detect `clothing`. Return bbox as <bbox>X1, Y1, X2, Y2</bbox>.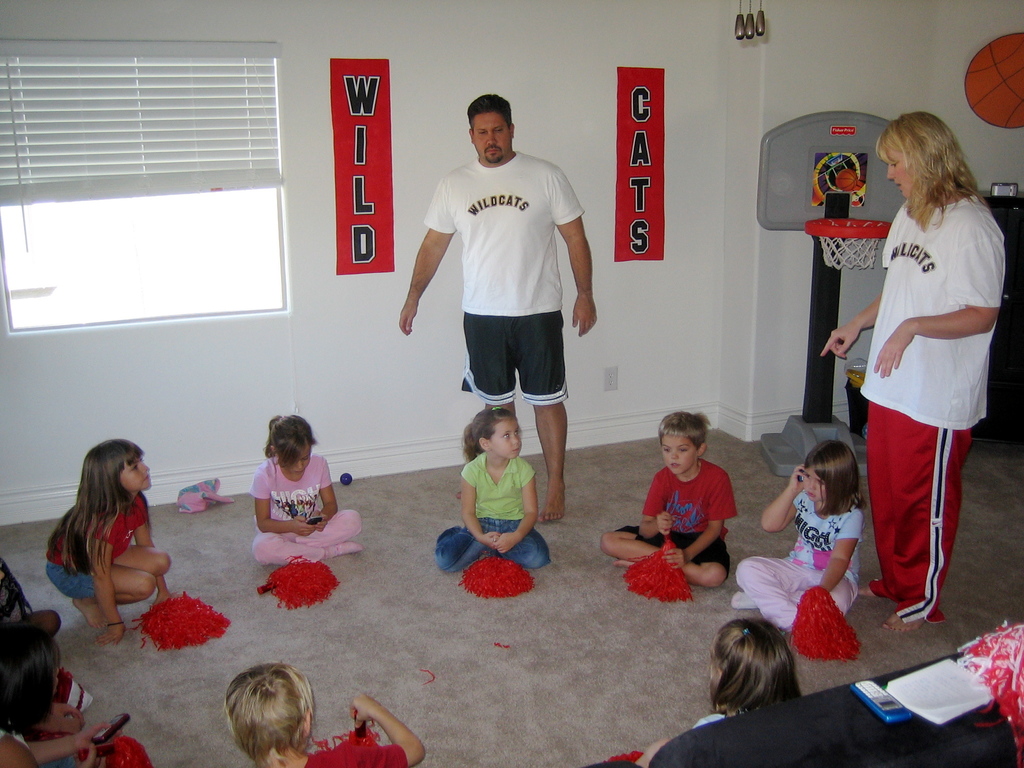
<bbox>420, 141, 584, 438</bbox>.
